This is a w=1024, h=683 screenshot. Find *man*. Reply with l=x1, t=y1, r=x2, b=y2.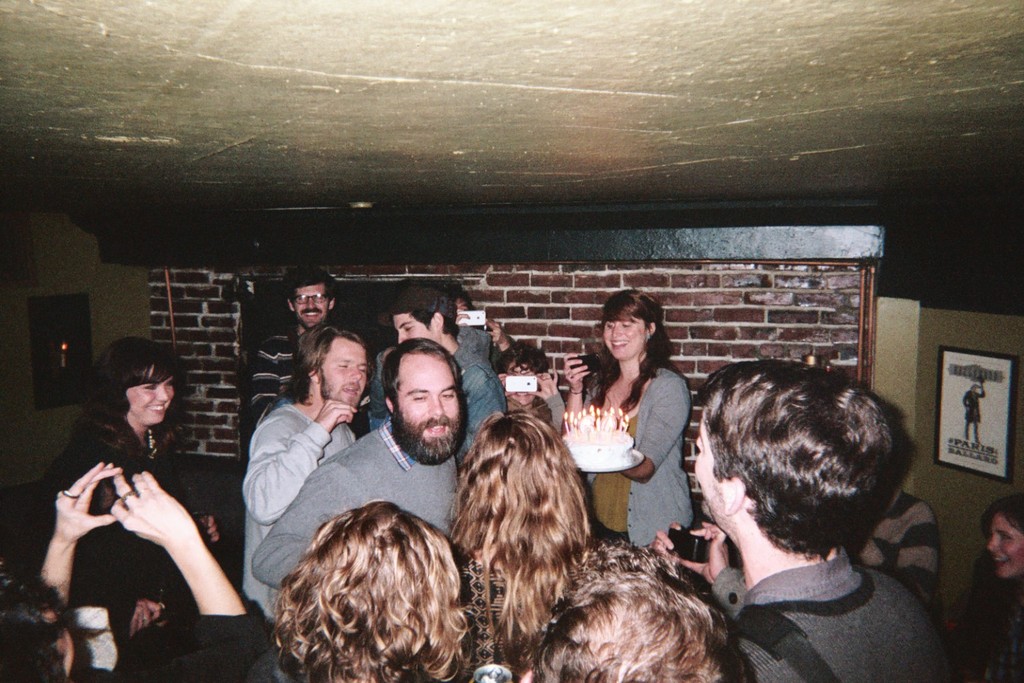
l=627, t=348, r=969, b=682.
